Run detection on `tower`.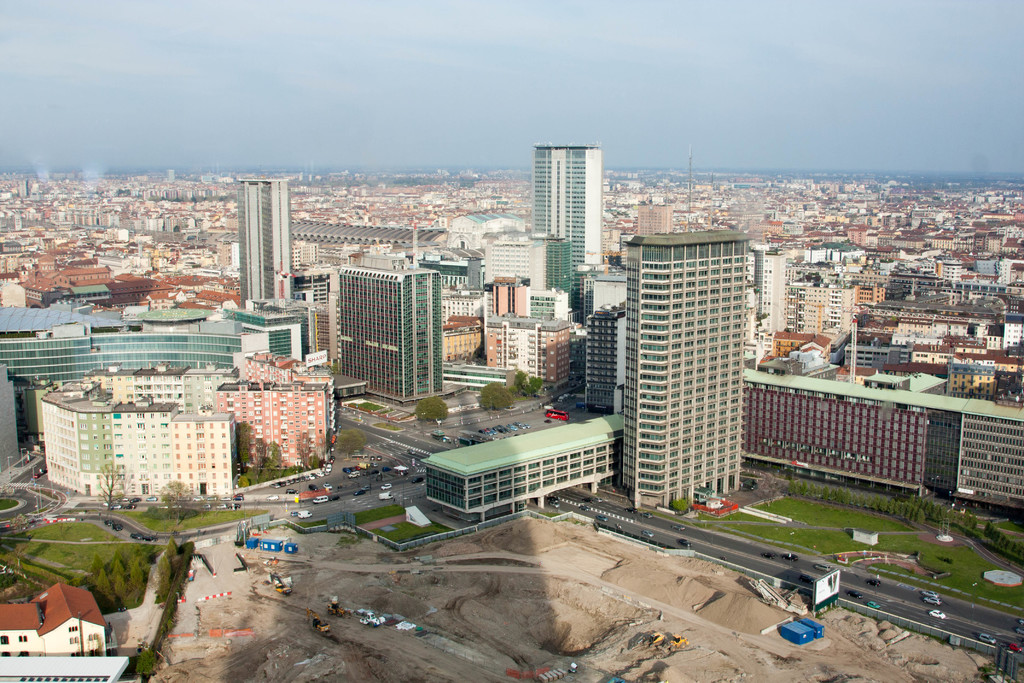
Result: <bbox>641, 195, 678, 242</bbox>.
